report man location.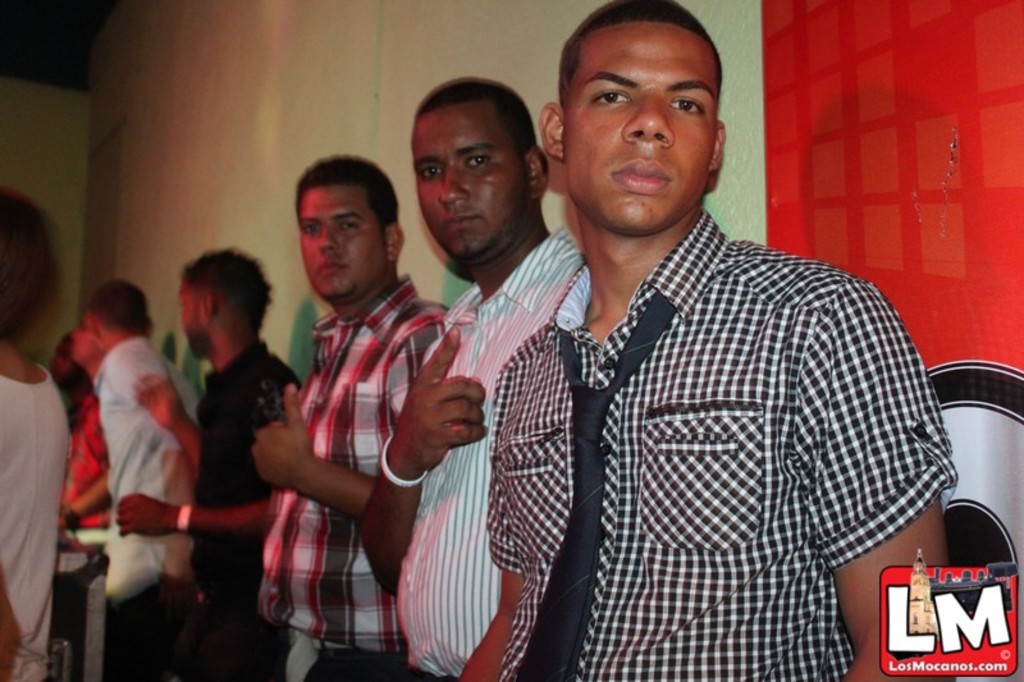
Report: region(46, 335, 111, 681).
